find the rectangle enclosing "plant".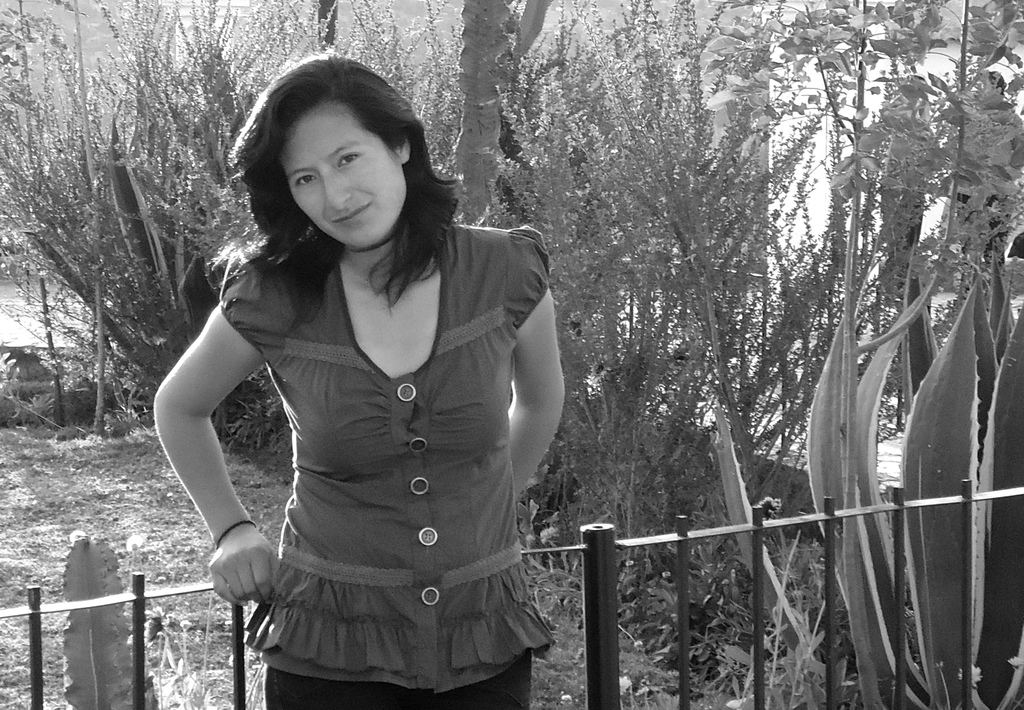
[x1=0, y1=346, x2=138, y2=435].
